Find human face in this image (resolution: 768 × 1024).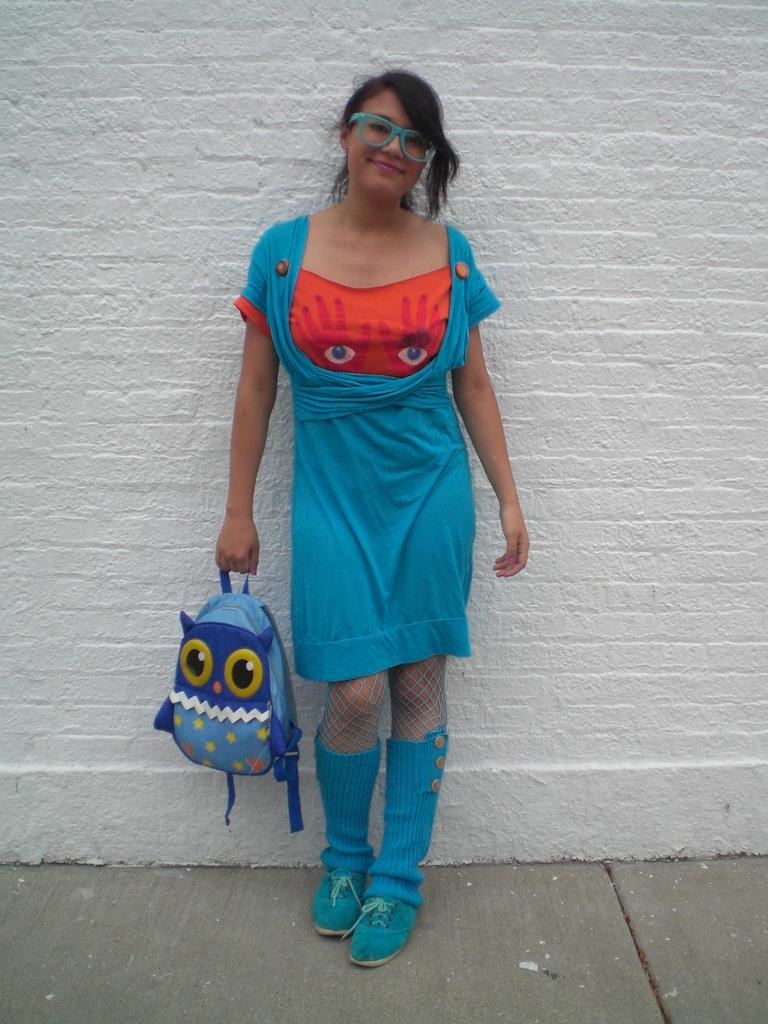
343 88 427 191.
